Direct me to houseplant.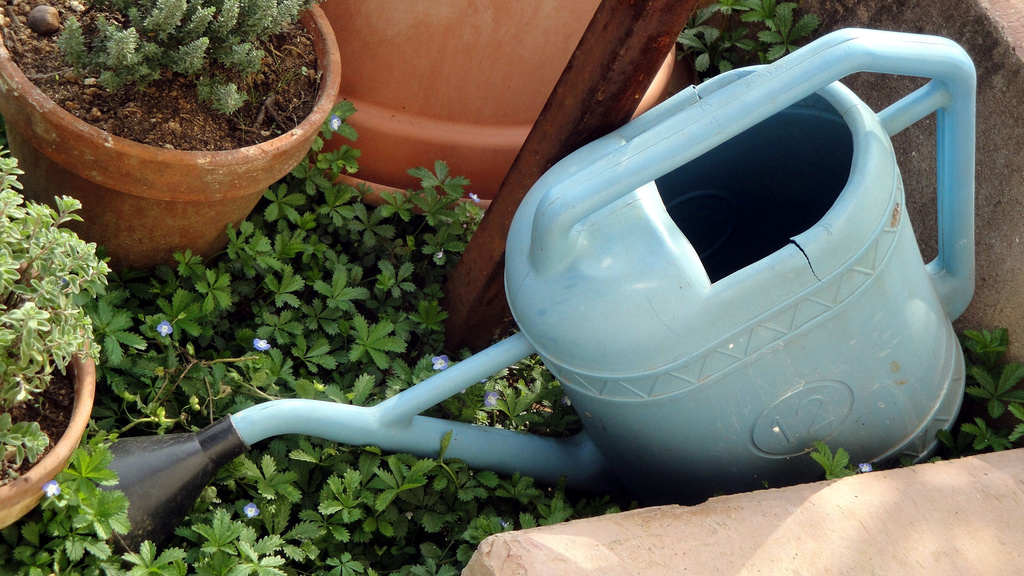
Direction: box=[0, 0, 346, 277].
